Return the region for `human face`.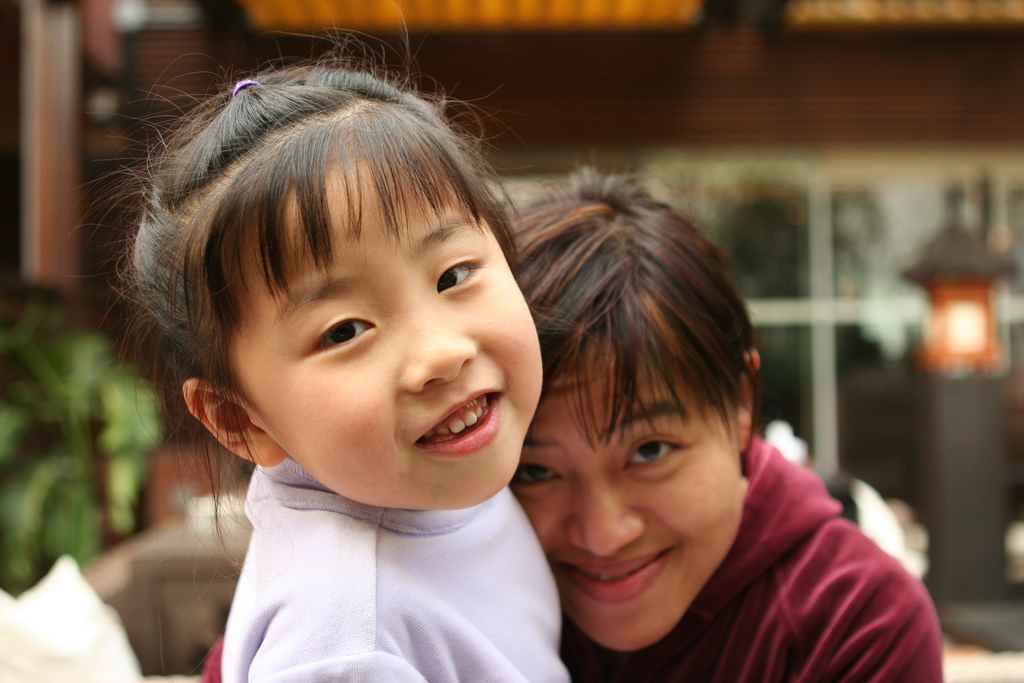
[left=509, top=318, right=742, bottom=648].
